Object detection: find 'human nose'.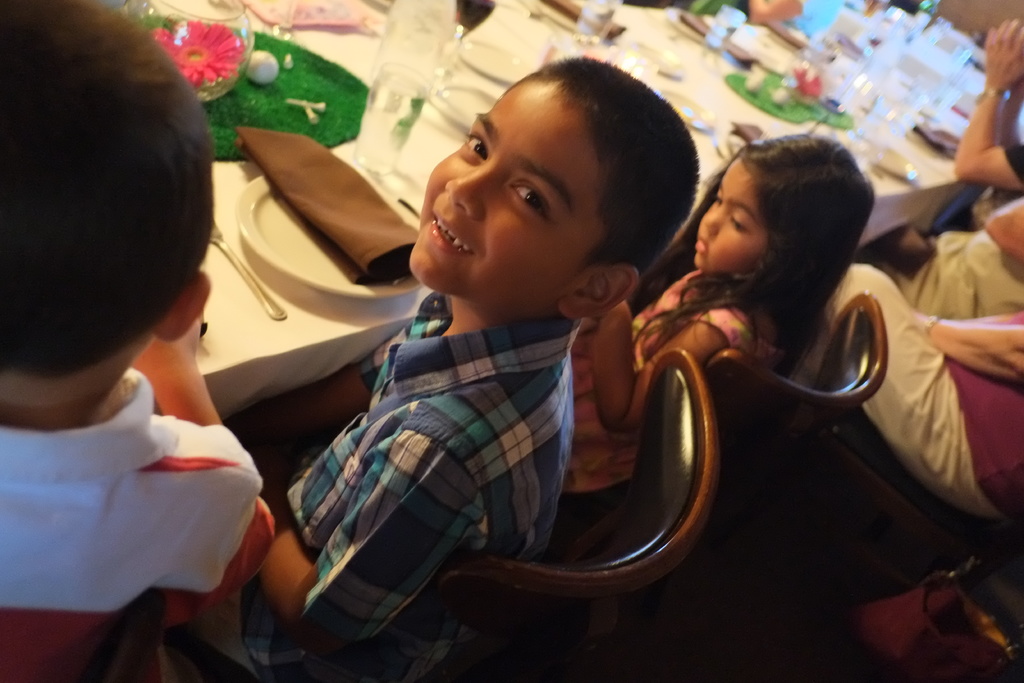
443/160/500/220.
